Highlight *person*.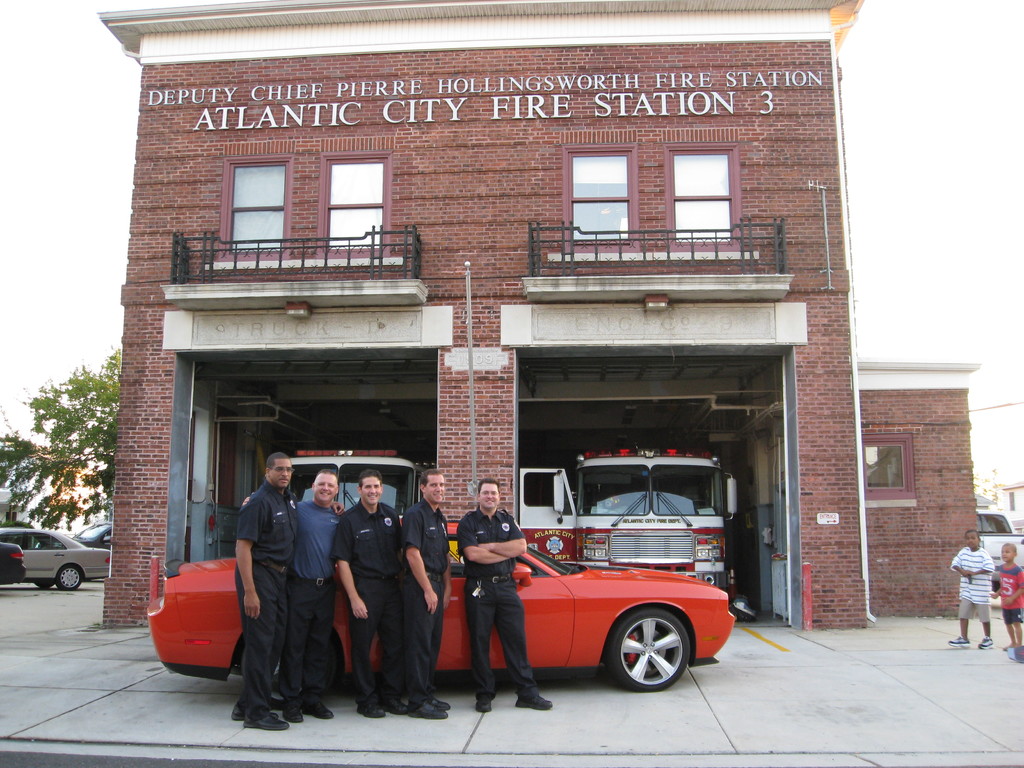
Highlighted region: (left=339, top=477, right=404, bottom=719).
